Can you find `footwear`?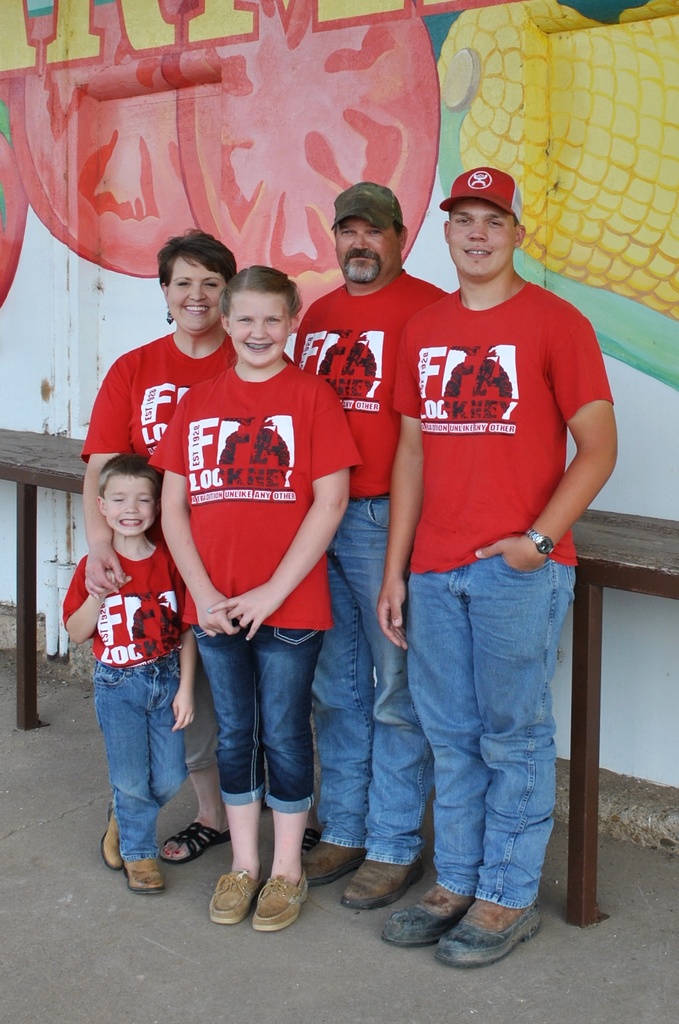
Yes, bounding box: {"left": 100, "top": 803, "right": 119, "bottom": 871}.
